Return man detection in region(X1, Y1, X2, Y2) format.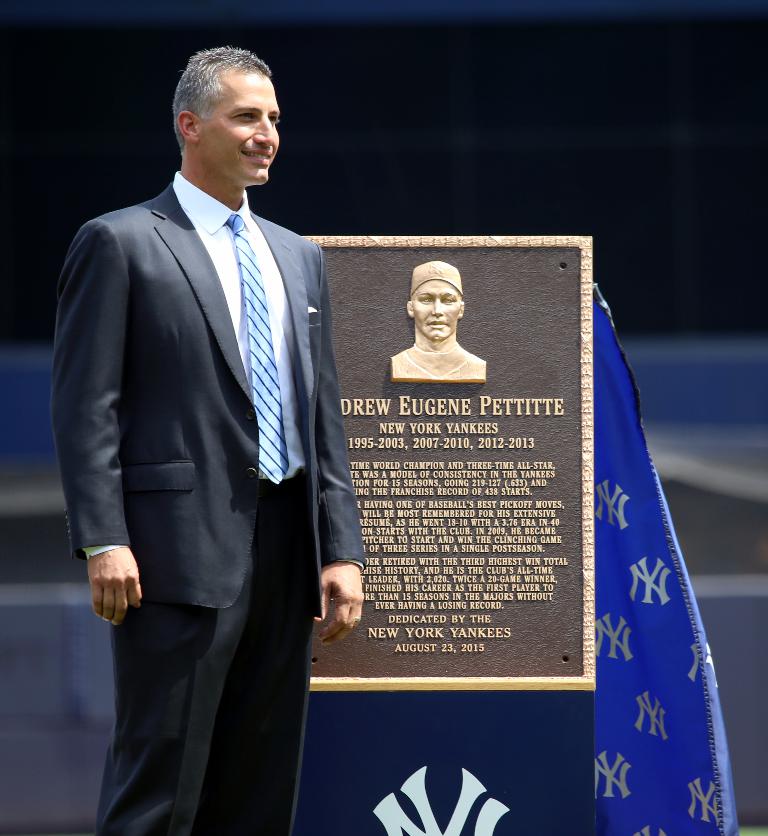
region(54, 28, 379, 820).
